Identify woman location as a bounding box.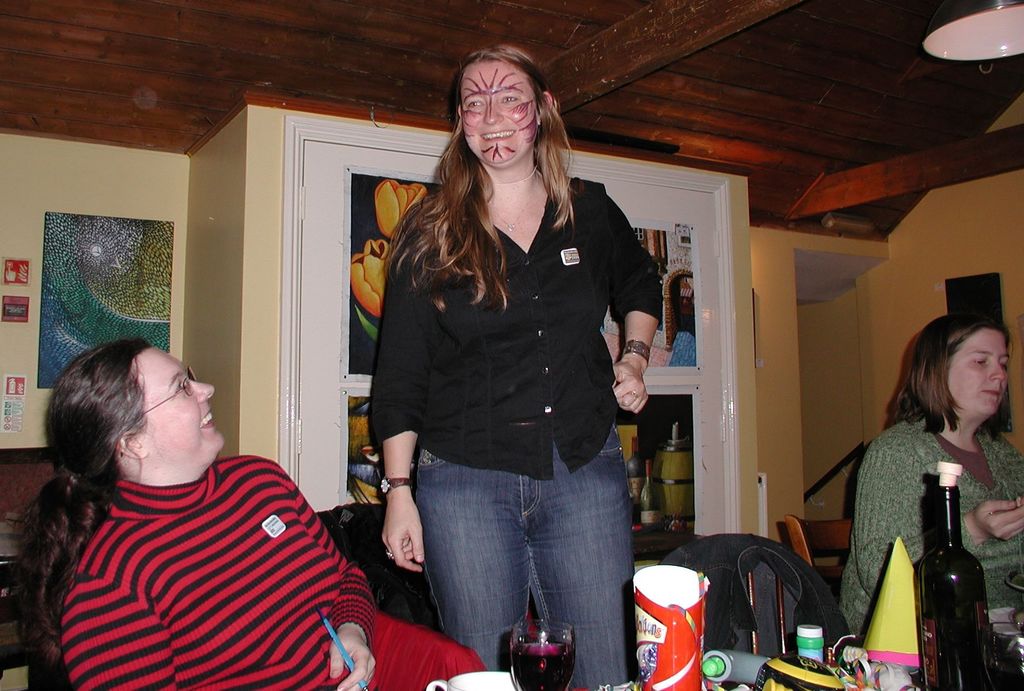
[0,334,486,690].
